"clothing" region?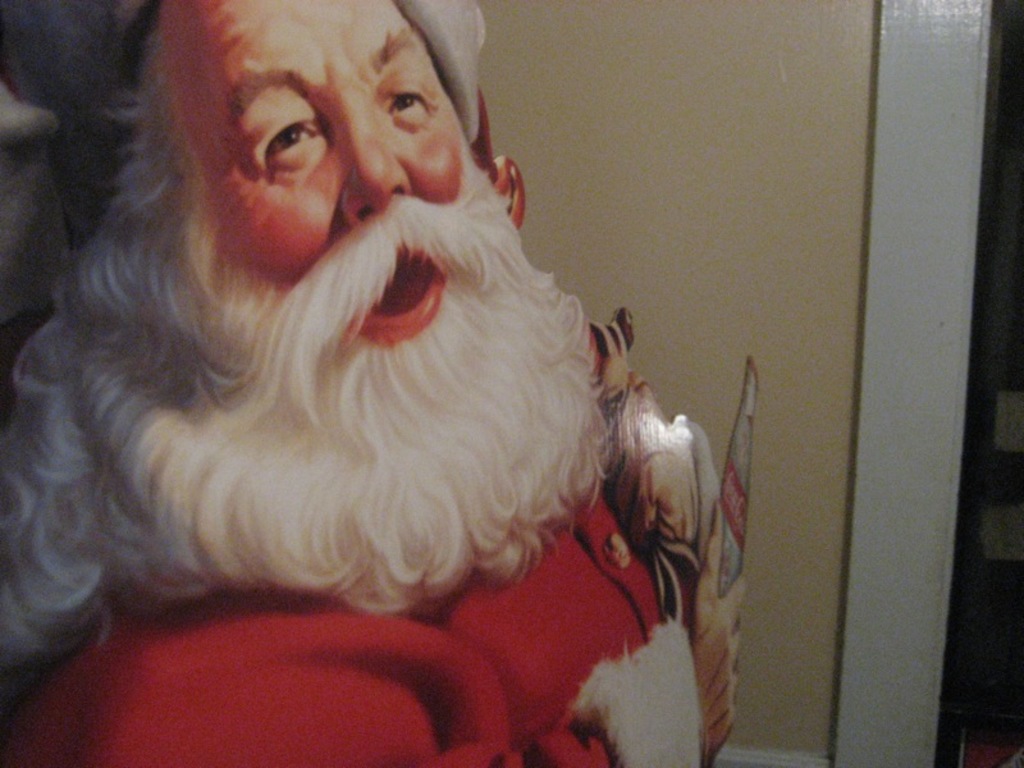
detection(0, 471, 700, 767)
